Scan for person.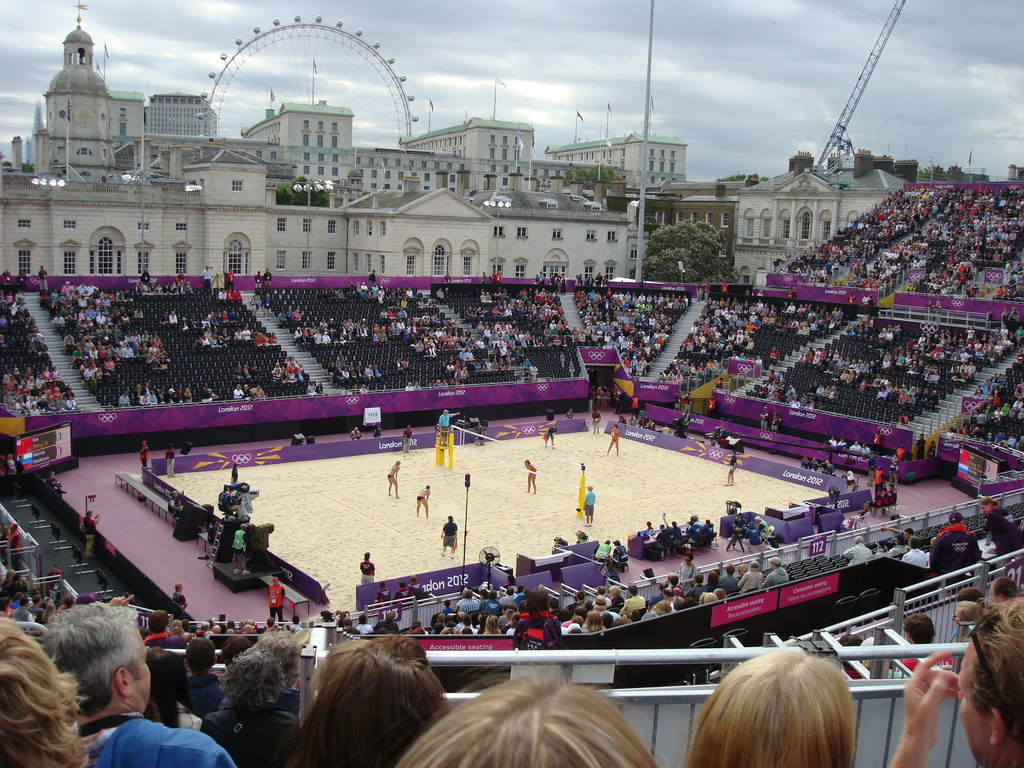
Scan result: (left=586, top=609, right=607, bottom=633).
